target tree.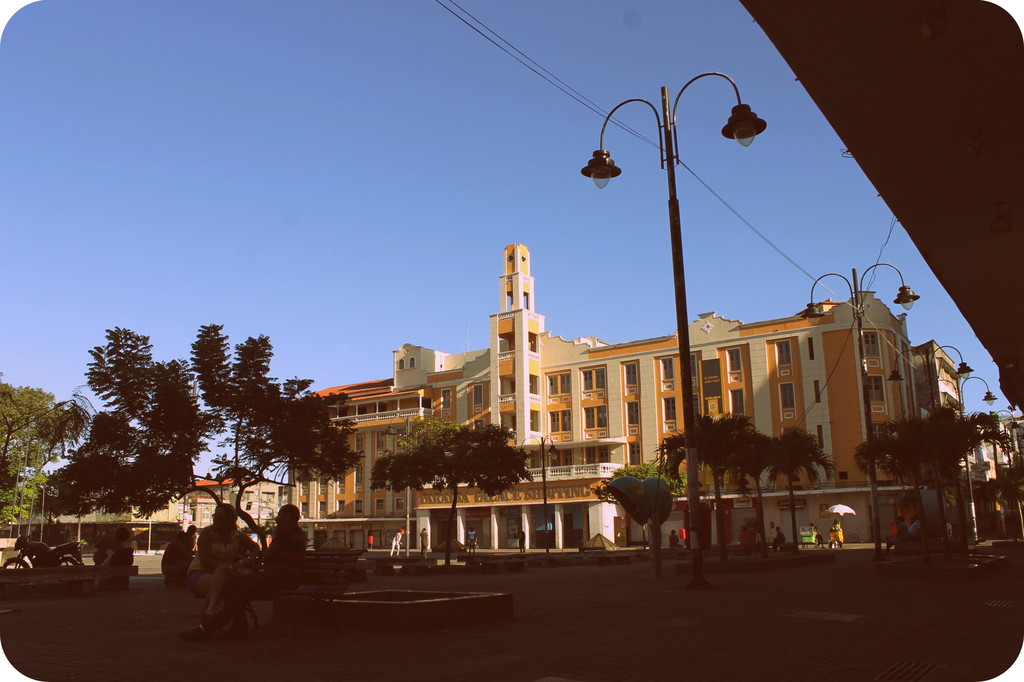
Target region: Rect(368, 418, 534, 567).
